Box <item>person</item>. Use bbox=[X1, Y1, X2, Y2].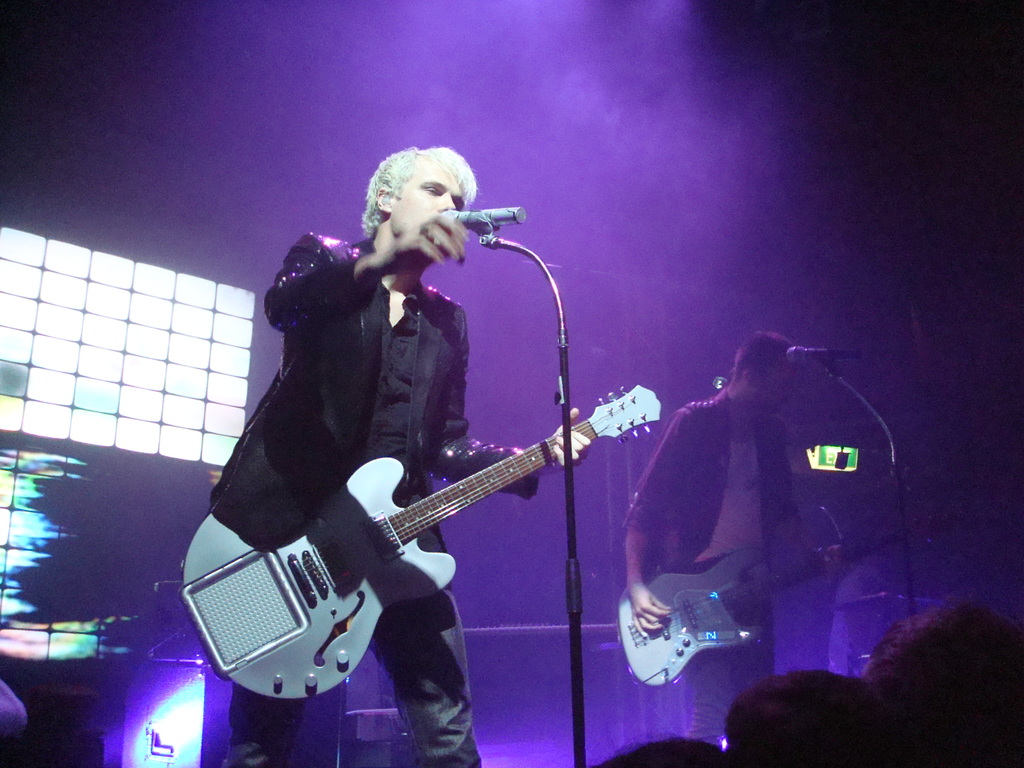
bbox=[855, 605, 1023, 767].
